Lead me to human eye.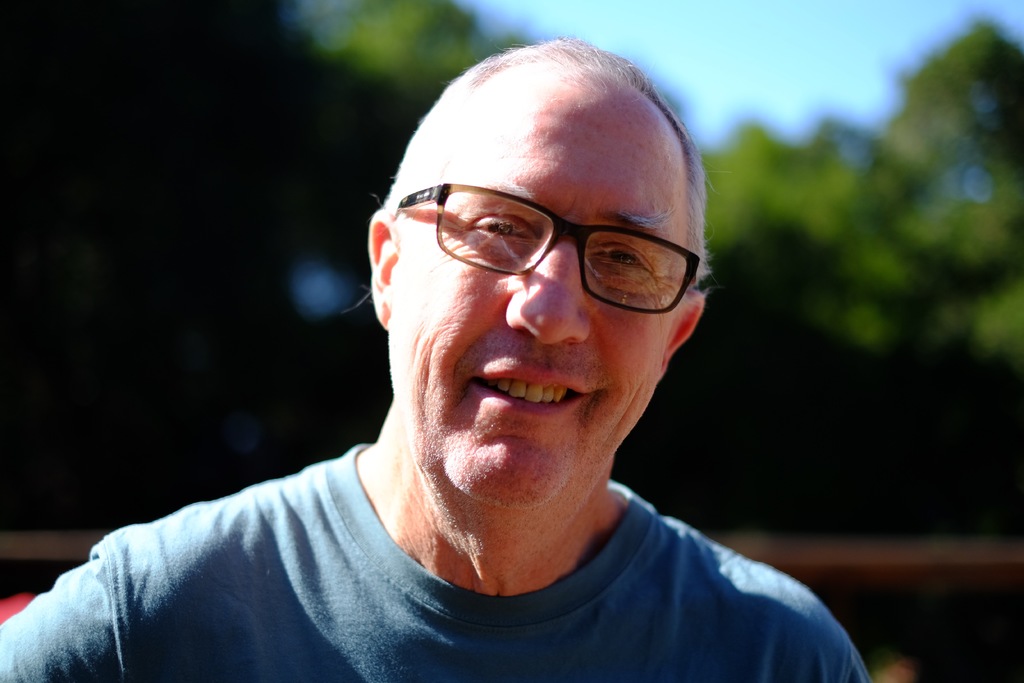
Lead to detection(586, 243, 651, 272).
